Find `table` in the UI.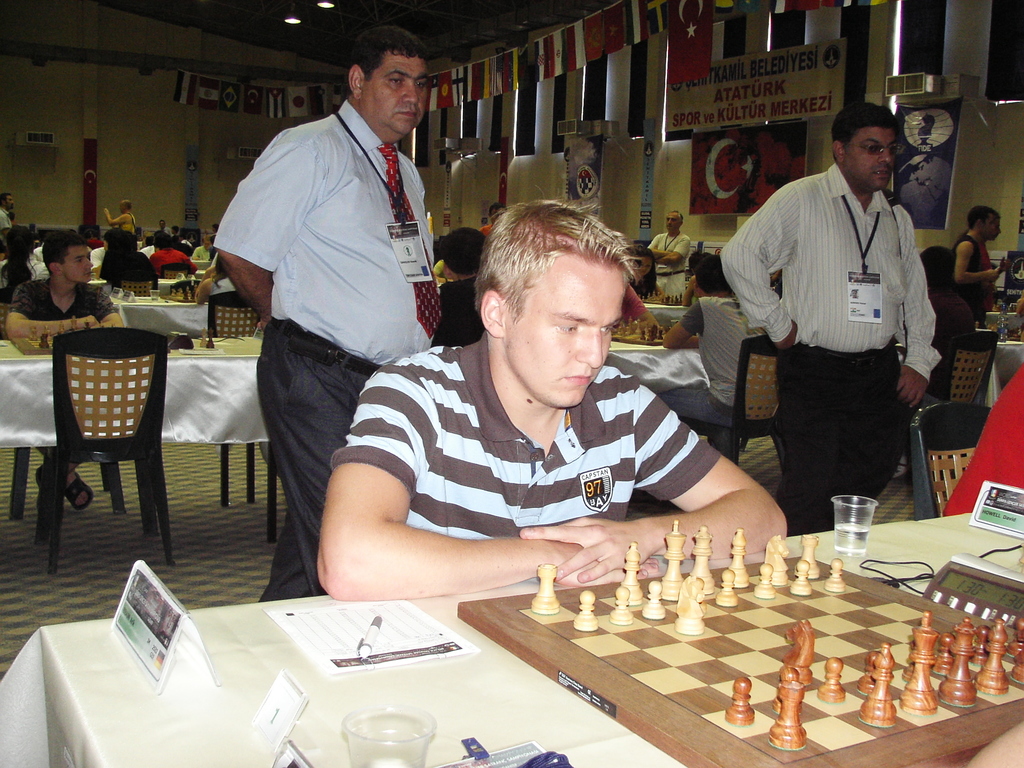
UI element at [left=988, top=341, right=1023, bottom=404].
